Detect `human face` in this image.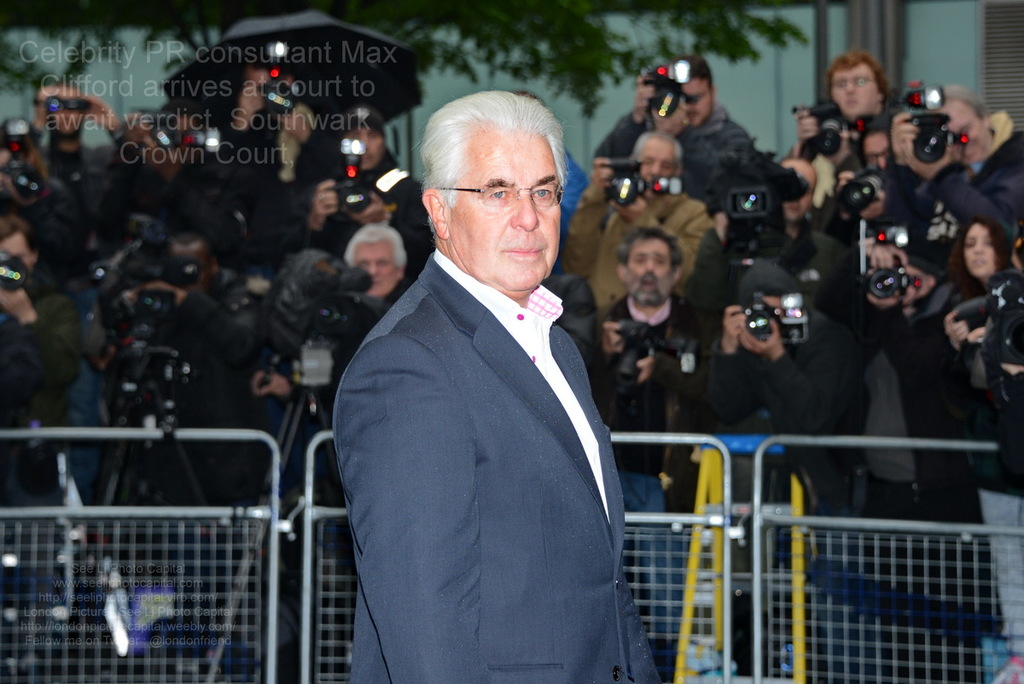
Detection: <bbox>940, 103, 986, 161</bbox>.
